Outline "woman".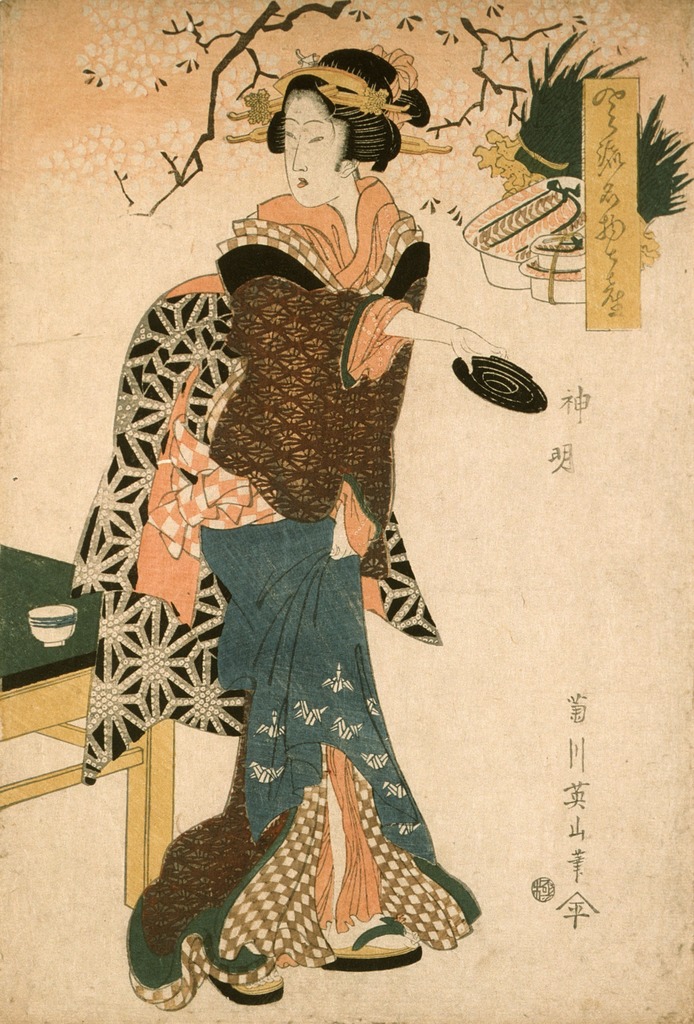
Outline: (122, 27, 477, 946).
